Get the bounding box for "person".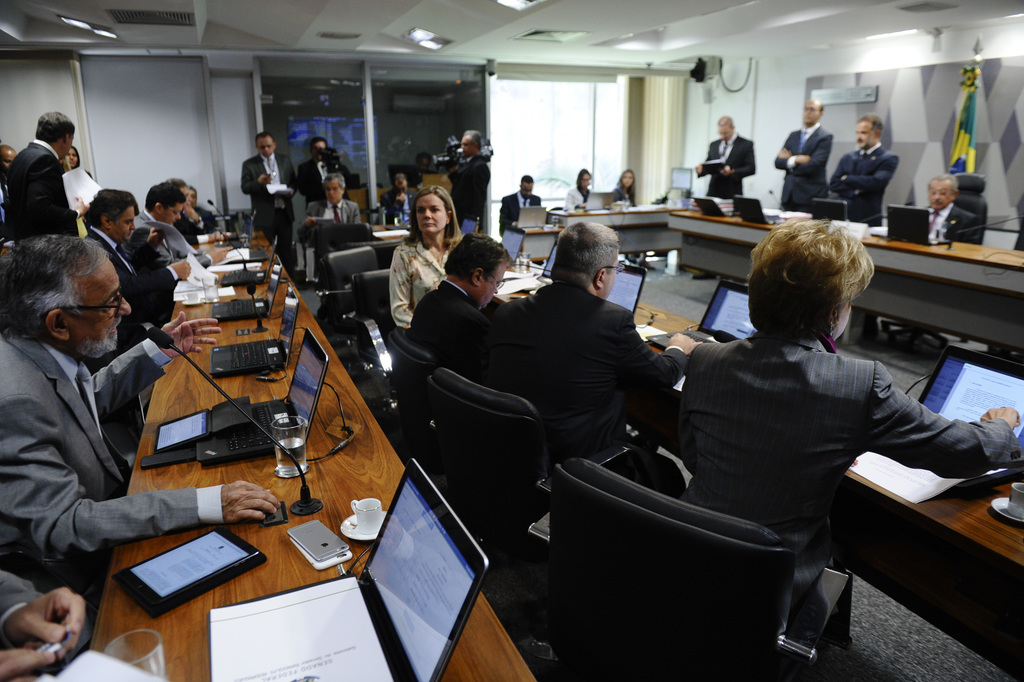
(left=373, top=170, right=412, bottom=216).
